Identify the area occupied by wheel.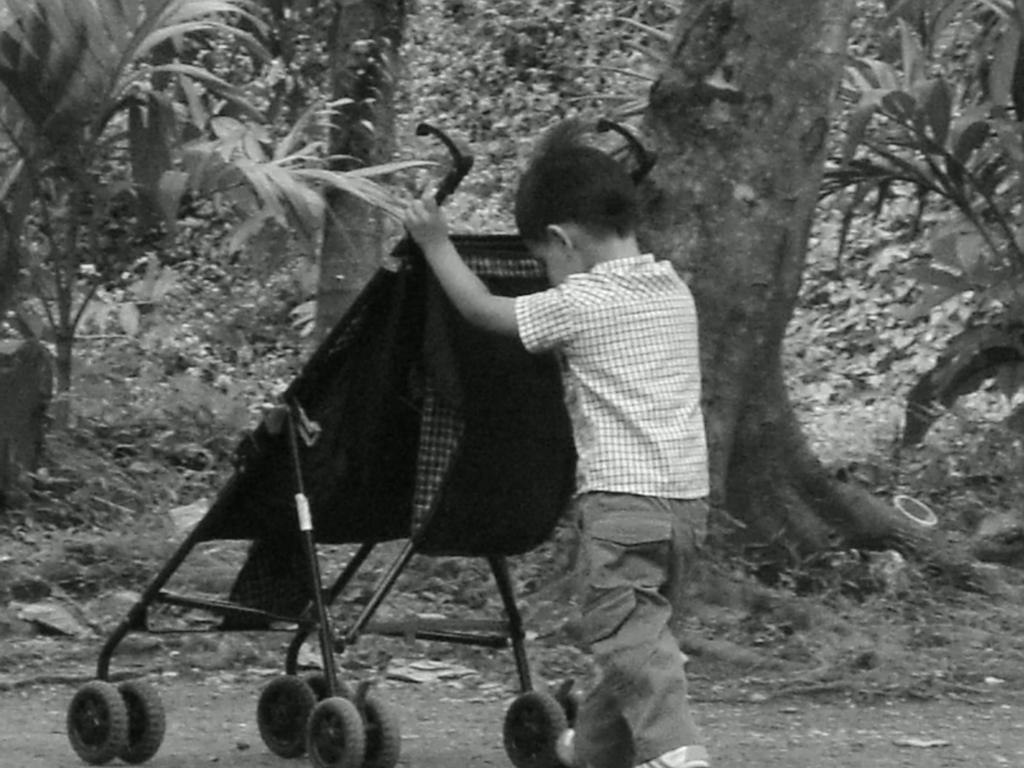
Area: <bbox>545, 679, 579, 729</bbox>.
